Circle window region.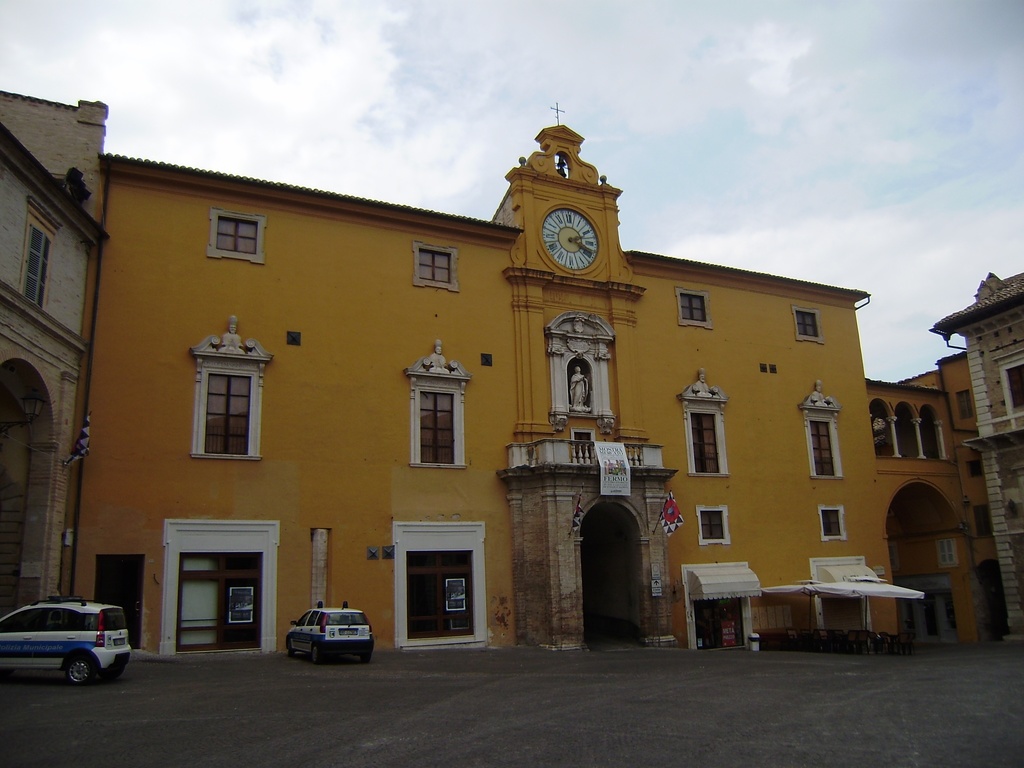
Region: detection(799, 309, 820, 336).
